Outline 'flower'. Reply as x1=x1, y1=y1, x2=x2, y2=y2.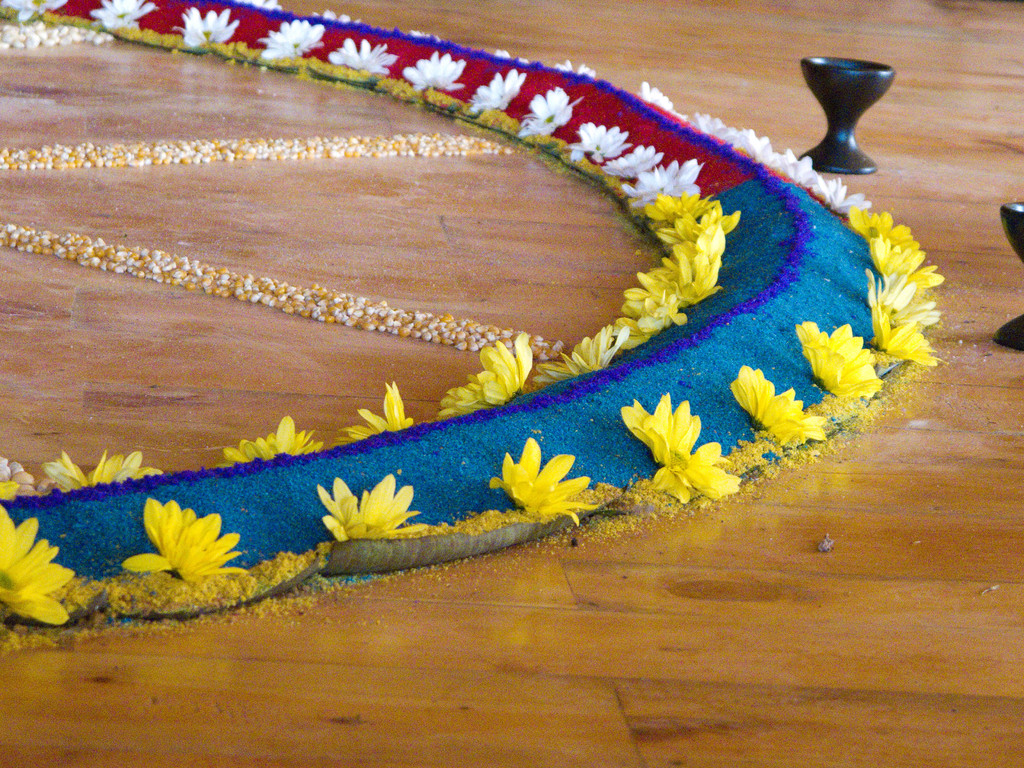
x1=845, y1=209, x2=913, y2=237.
